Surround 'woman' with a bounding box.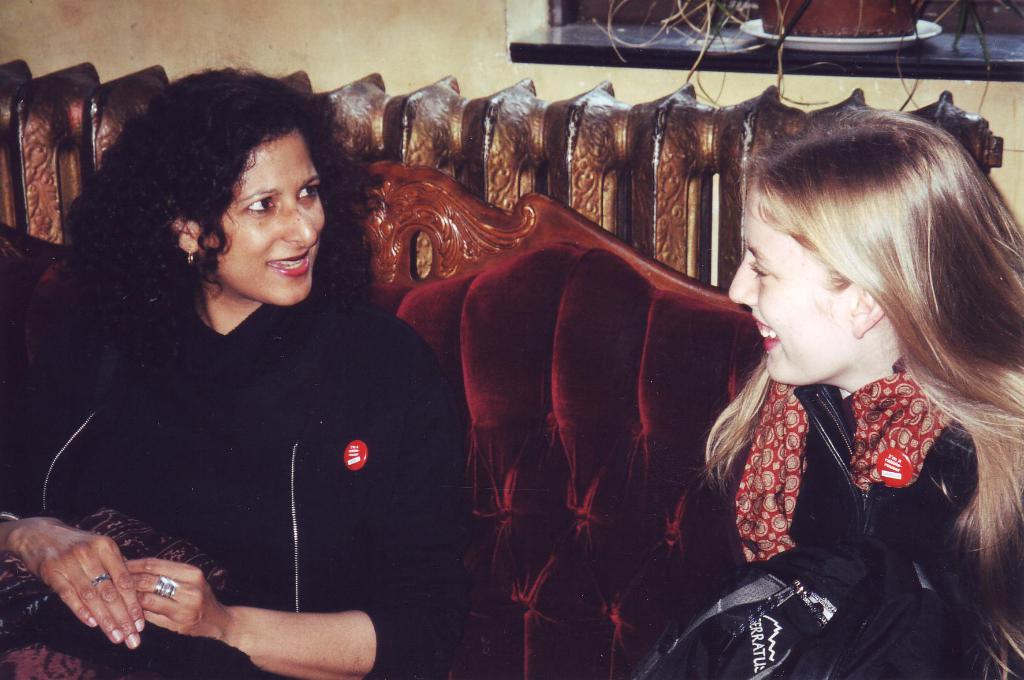
0:64:470:679.
